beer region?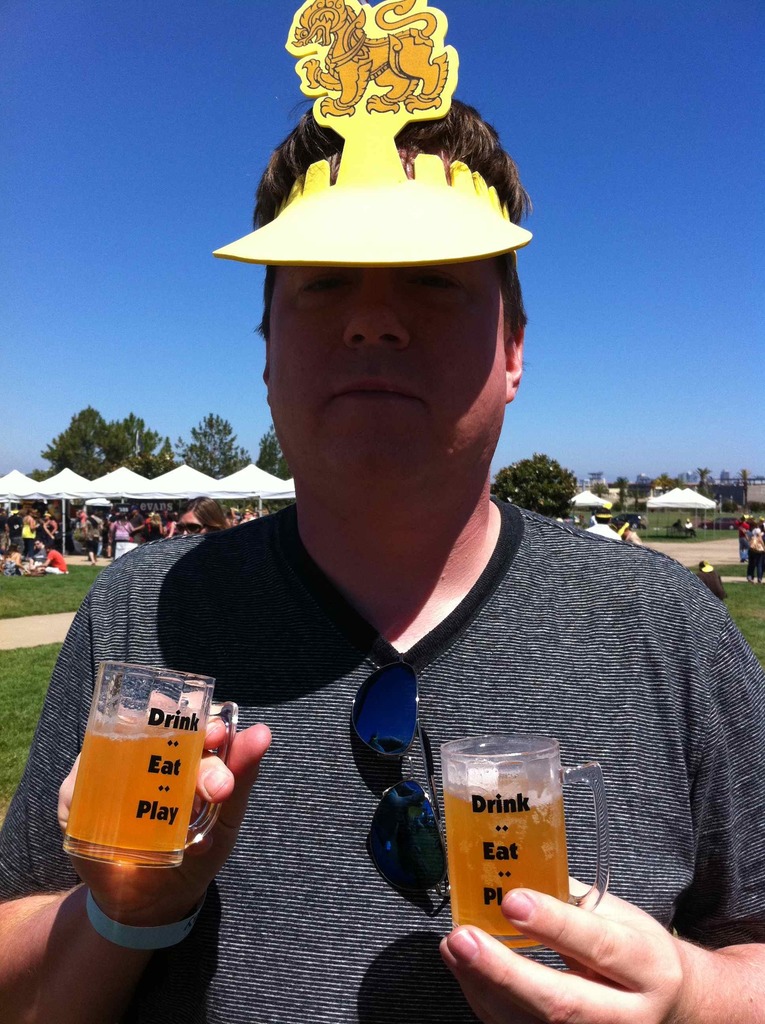
bbox=[433, 741, 596, 941]
